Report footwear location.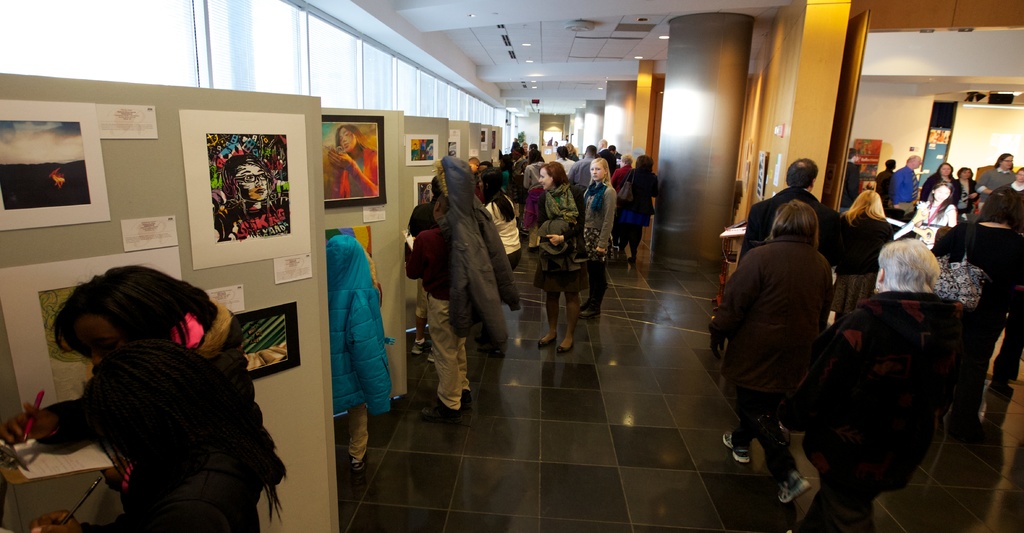
Report: [x1=340, y1=445, x2=371, y2=471].
